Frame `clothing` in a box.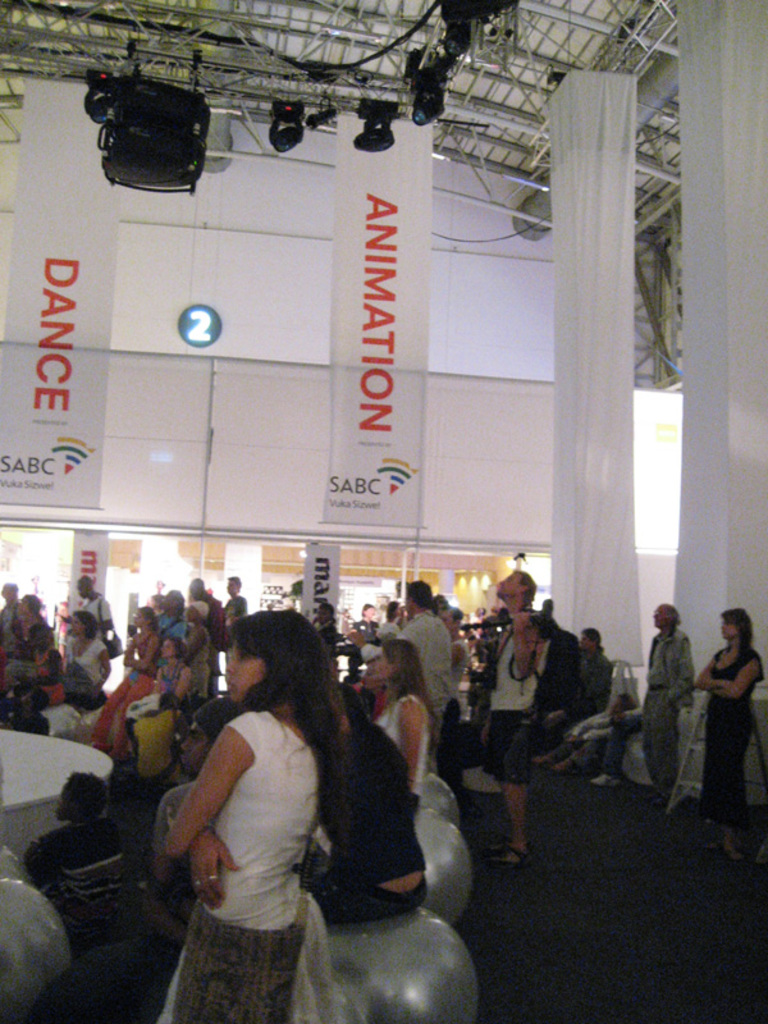
<region>84, 590, 118, 648</region>.
